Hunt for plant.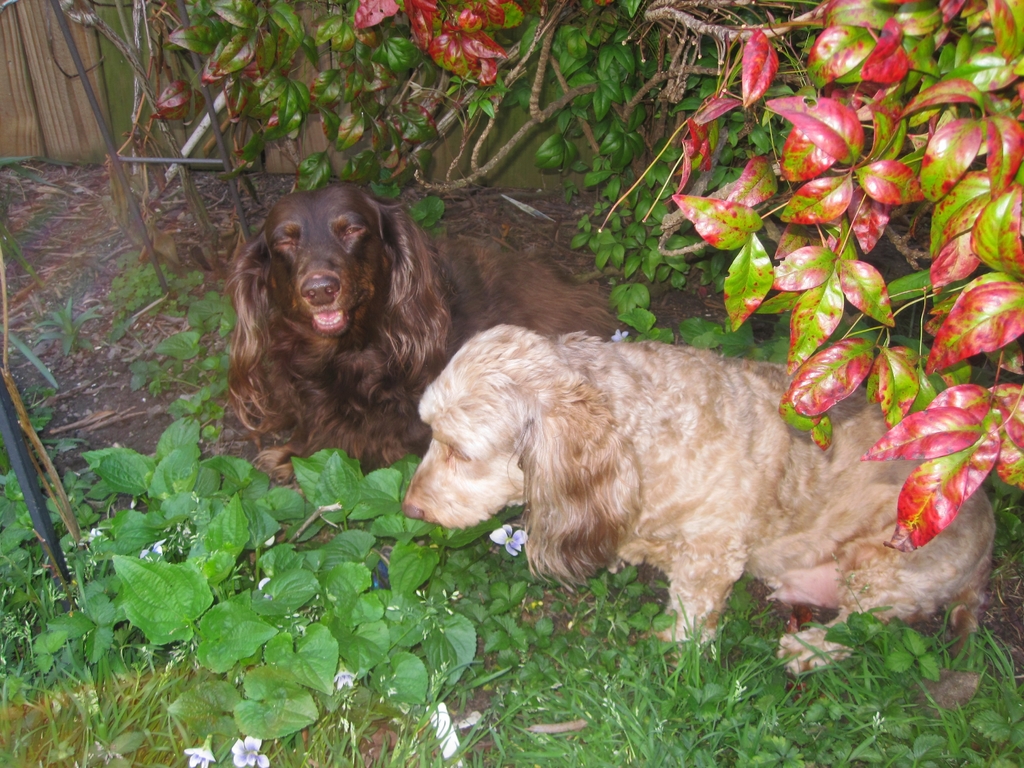
Hunted down at 0, 136, 107, 443.
